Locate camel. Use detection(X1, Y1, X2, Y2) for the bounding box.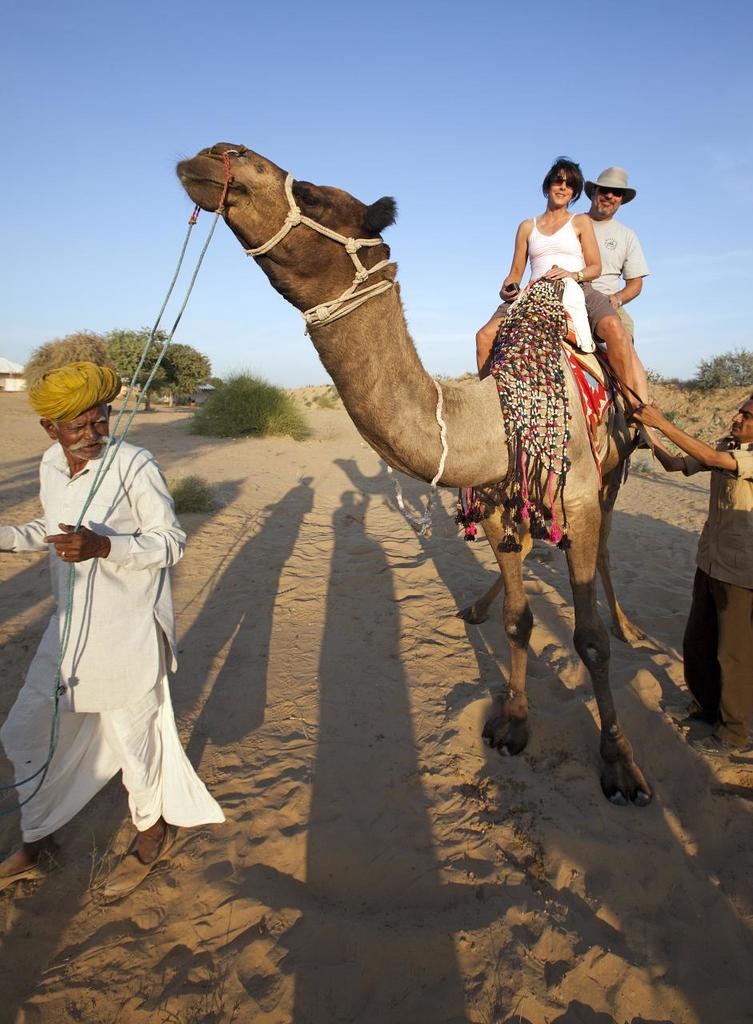
detection(171, 140, 654, 802).
